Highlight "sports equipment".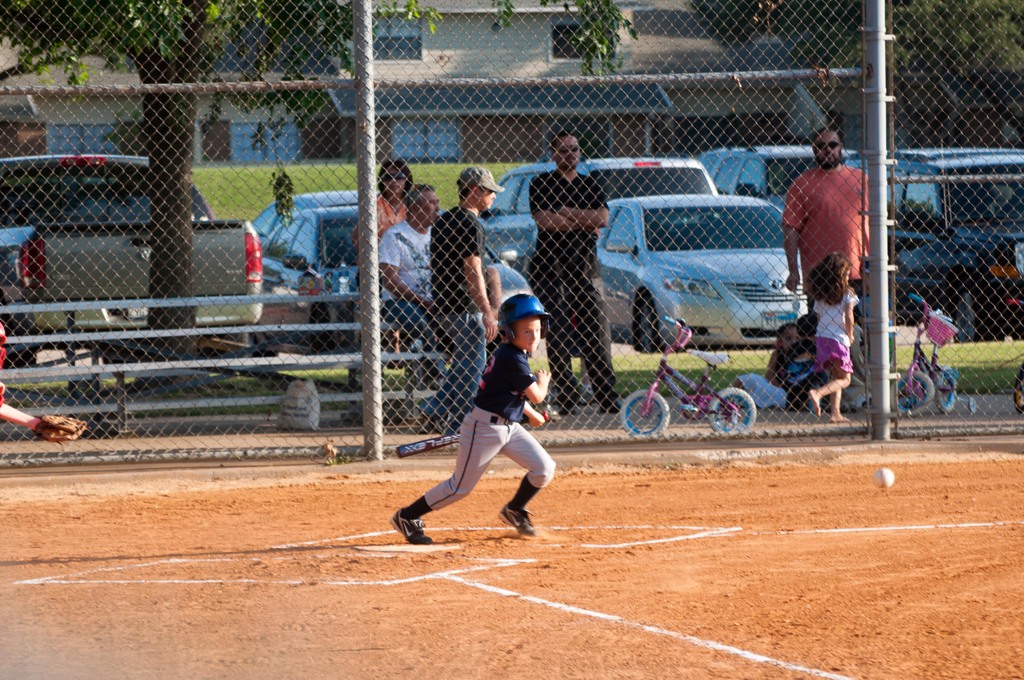
Highlighted region: left=497, top=293, right=552, bottom=340.
